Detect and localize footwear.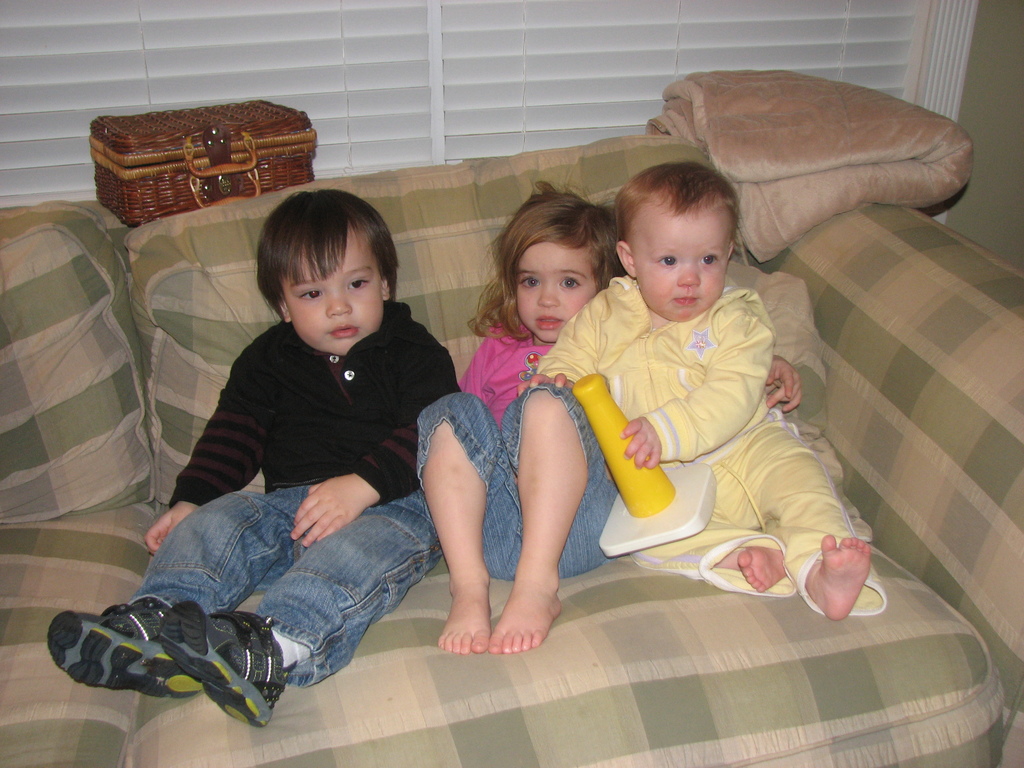
Localized at Rect(168, 615, 287, 722).
